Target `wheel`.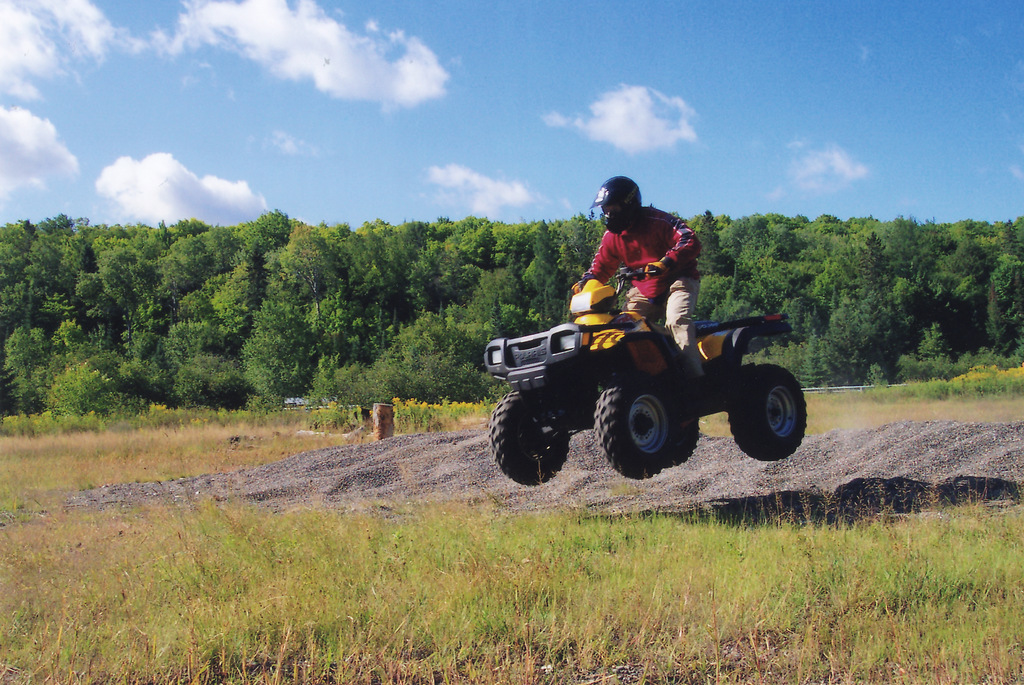
Target region: crop(663, 417, 701, 468).
